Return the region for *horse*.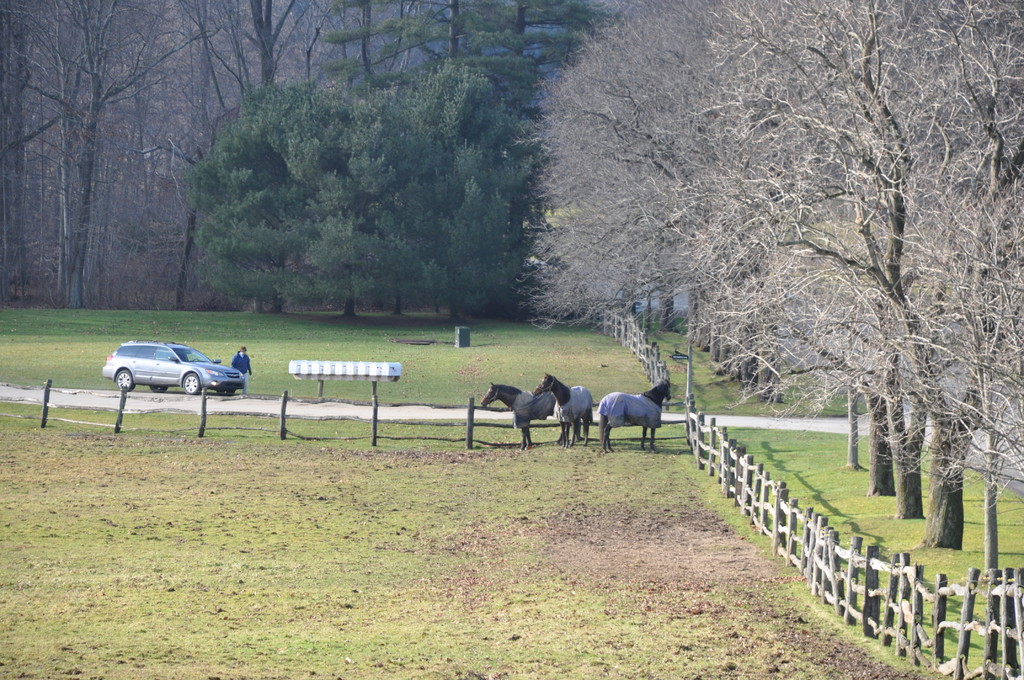
x1=479 y1=381 x2=568 y2=451.
